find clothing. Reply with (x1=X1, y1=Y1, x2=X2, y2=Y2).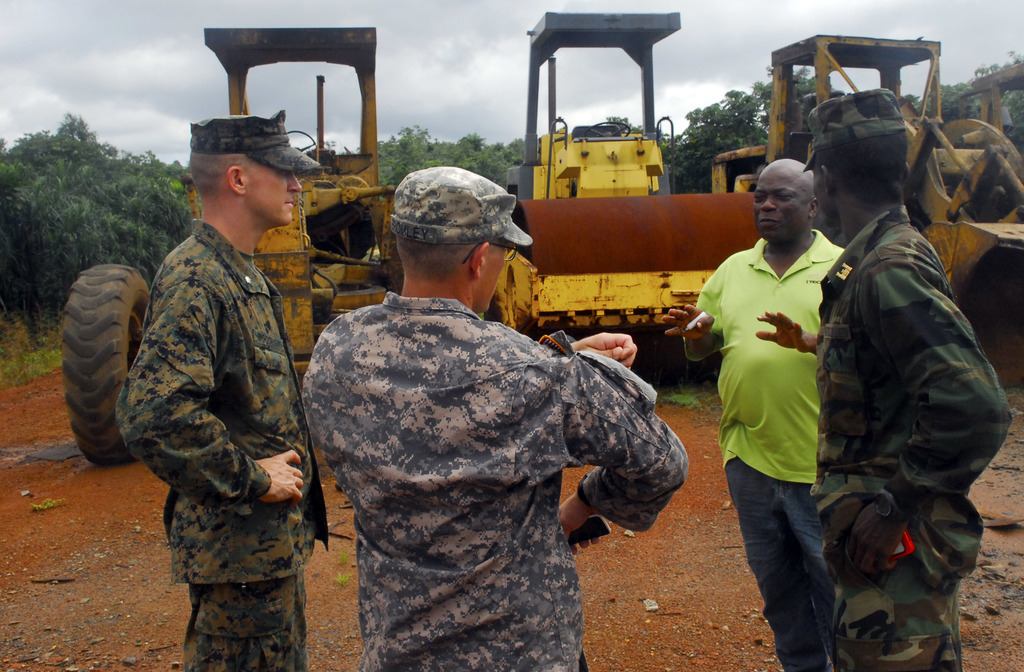
(x1=301, y1=291, x2=690, y2=671).
